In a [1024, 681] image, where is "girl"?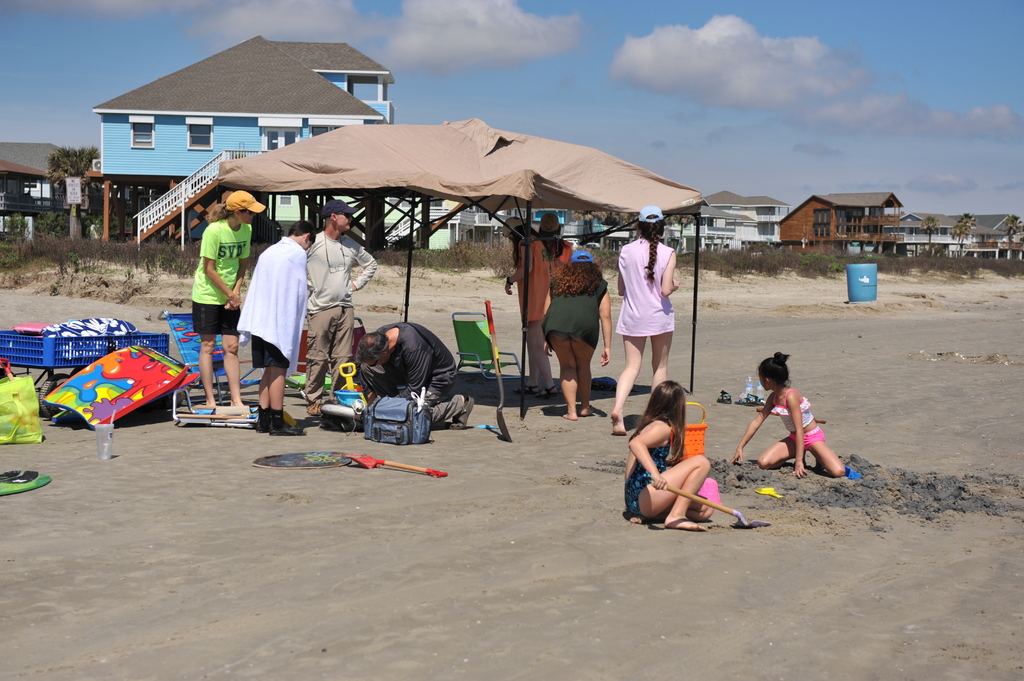
bbox(728, 348, 844, 477).
